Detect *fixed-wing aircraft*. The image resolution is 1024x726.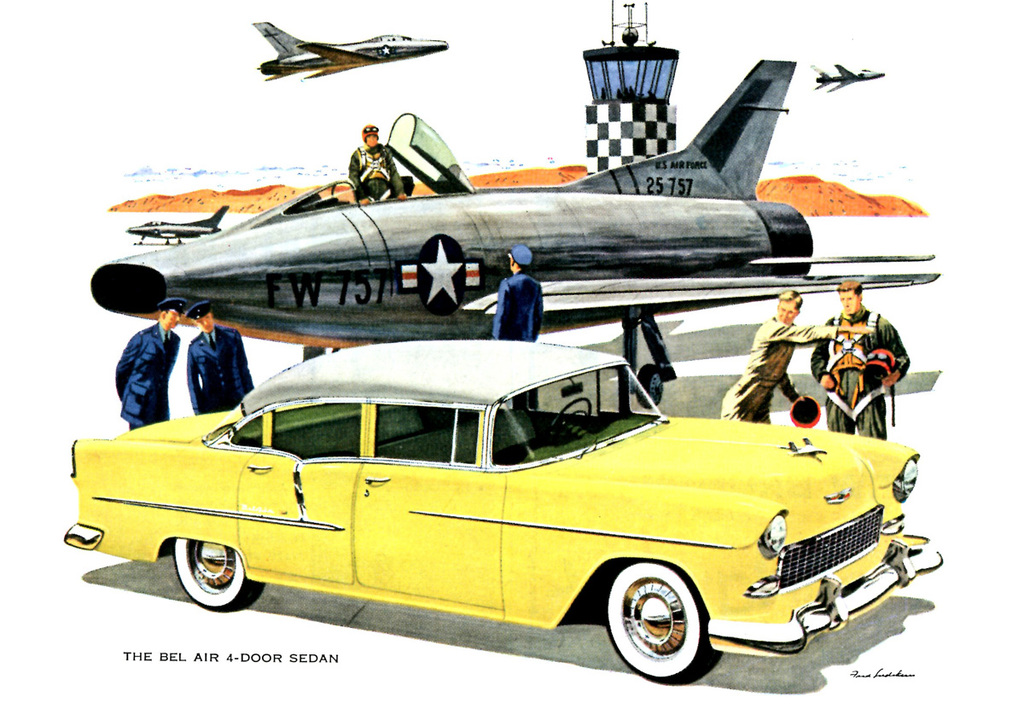
[left=89, top=59, right=945, bottom=409].
